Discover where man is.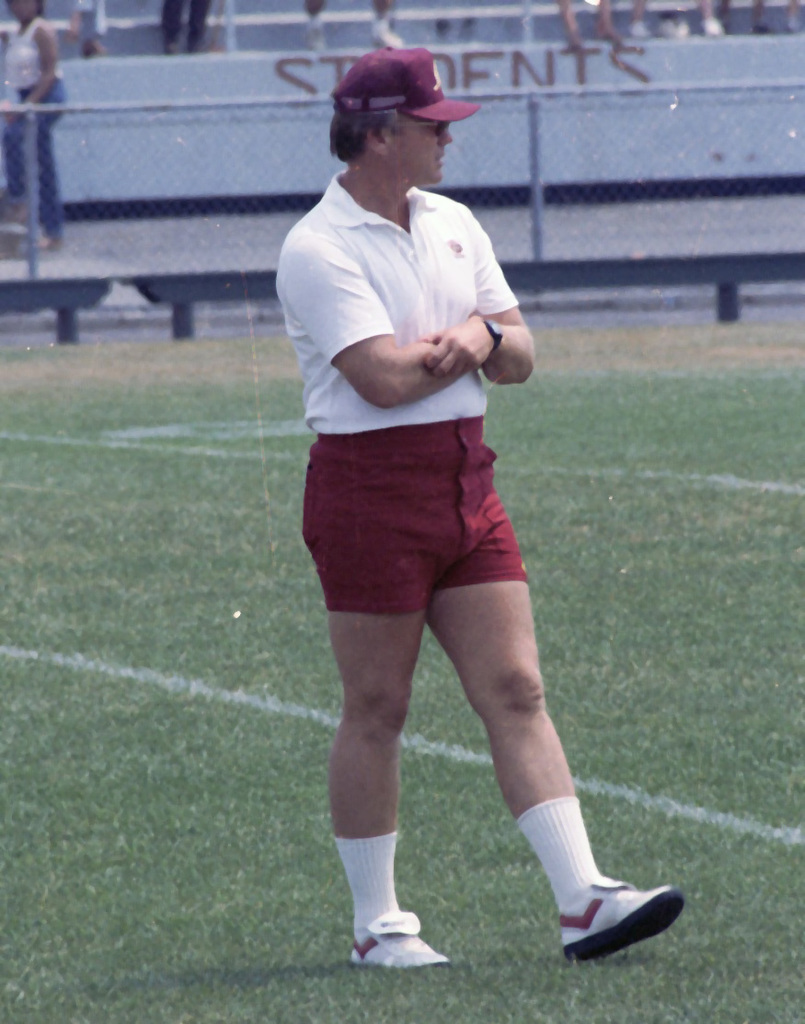
Discovered at (left=10, top=0, right=70, bottom=253).
